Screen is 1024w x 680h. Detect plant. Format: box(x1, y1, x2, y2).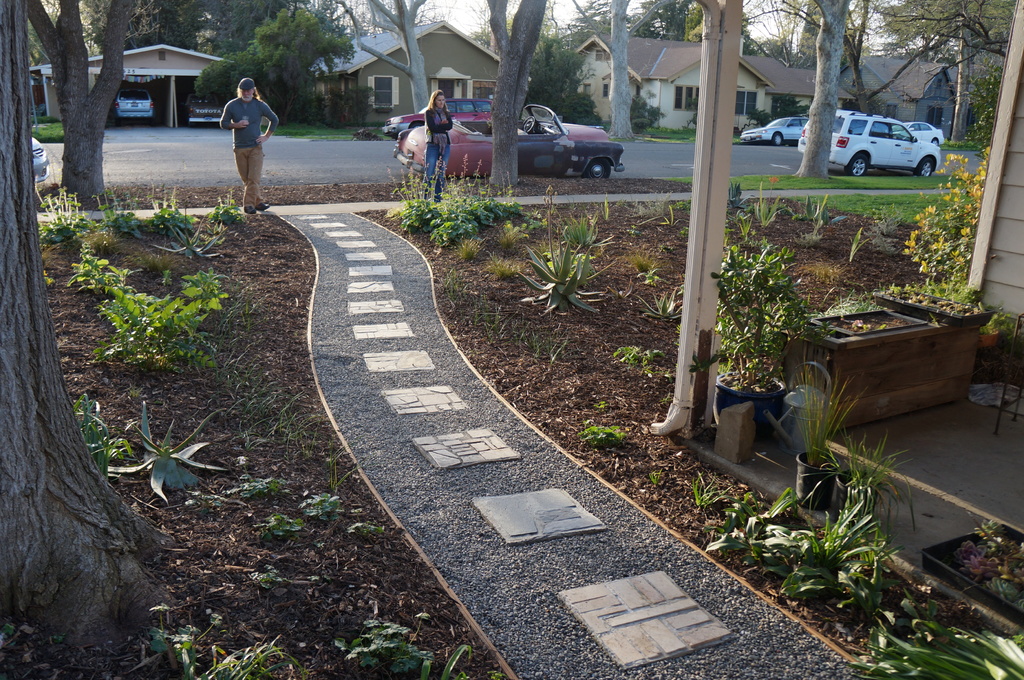
box(89, 267, 232, 377).
